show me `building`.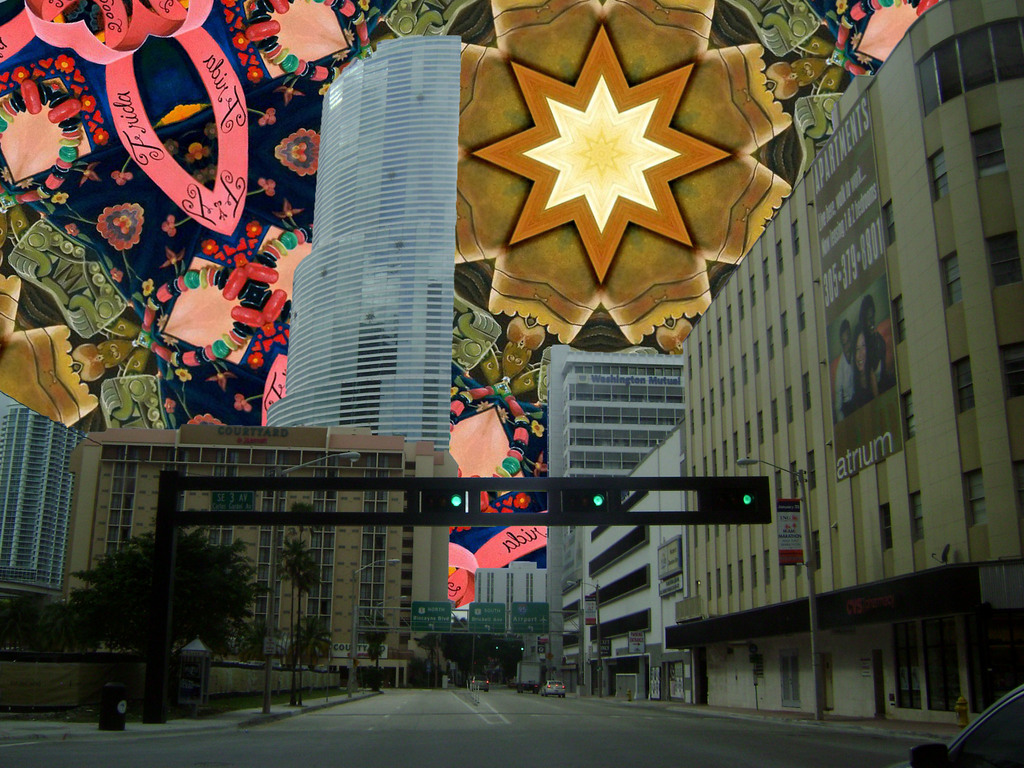
`building` is here: 546, 339, 685, 683.
